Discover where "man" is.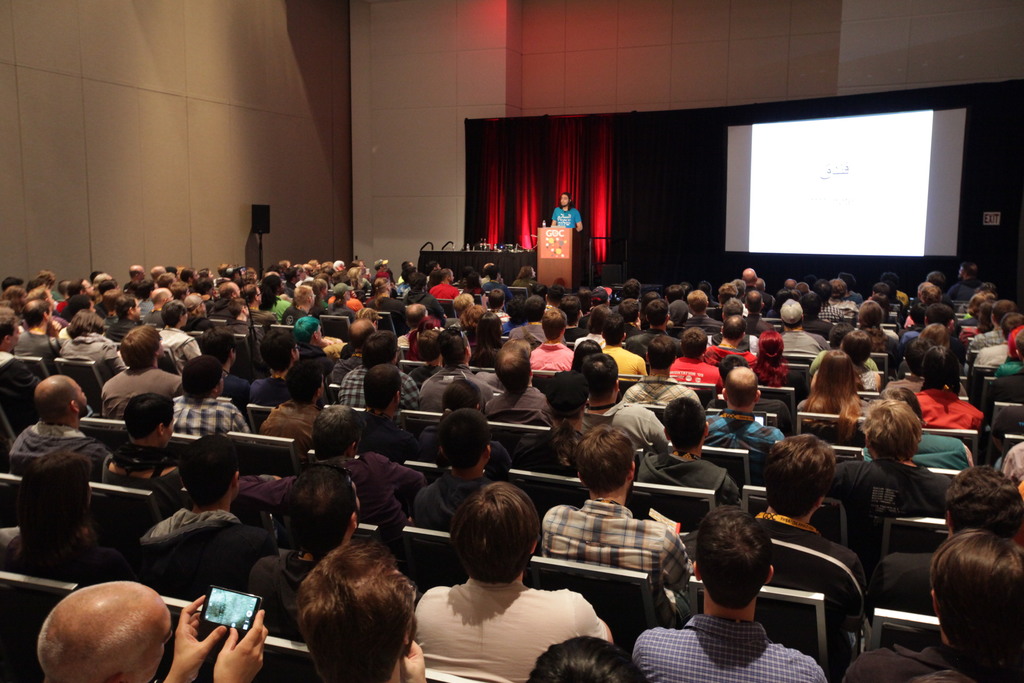
Discovered at <bbox>668, 518, 831, 682</bbox>.
